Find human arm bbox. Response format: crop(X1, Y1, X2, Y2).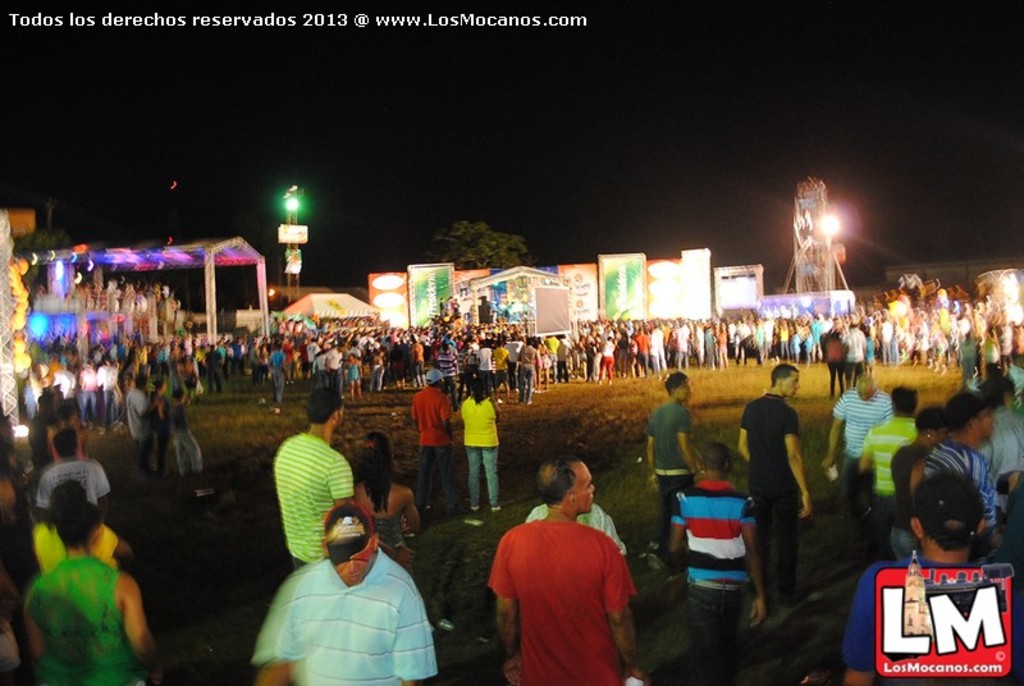
crop(763, 333, 768, 340).
